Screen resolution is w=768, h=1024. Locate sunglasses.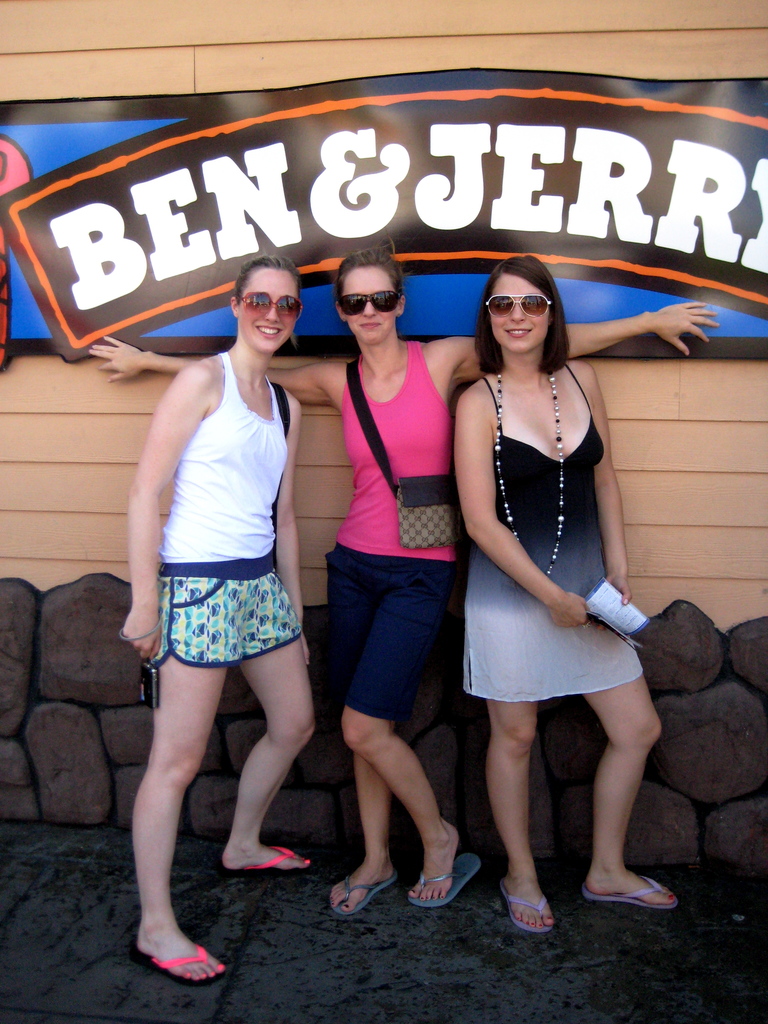
box(338, 289, 394, 316).
